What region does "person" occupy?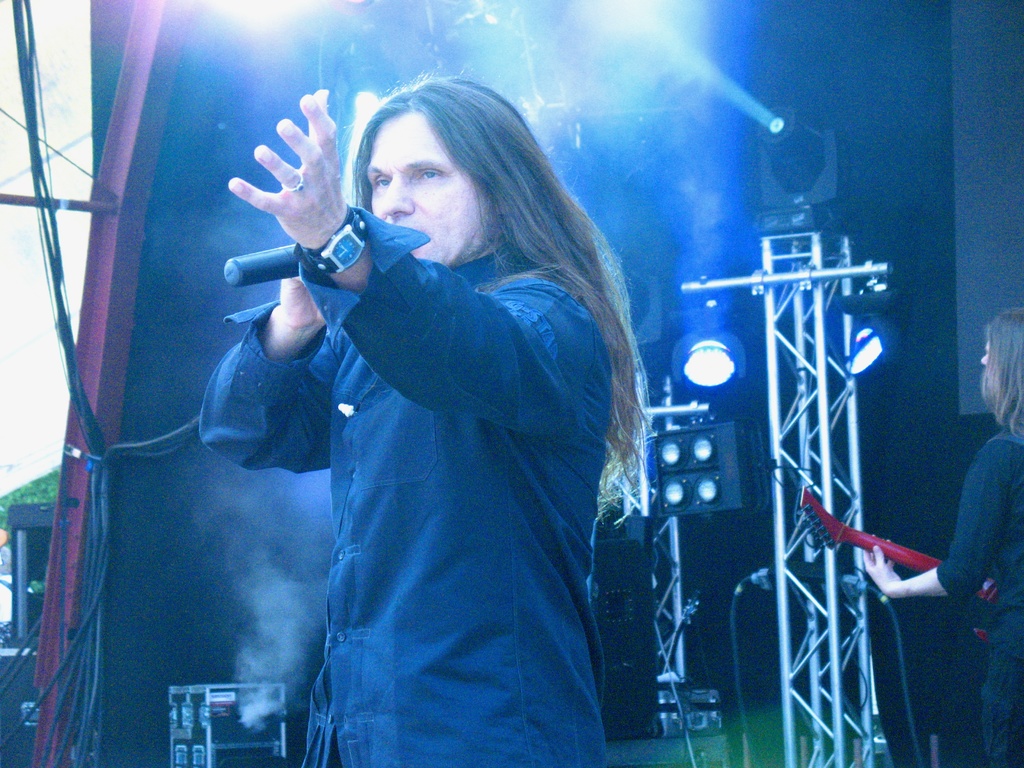
124/72/670/767.
